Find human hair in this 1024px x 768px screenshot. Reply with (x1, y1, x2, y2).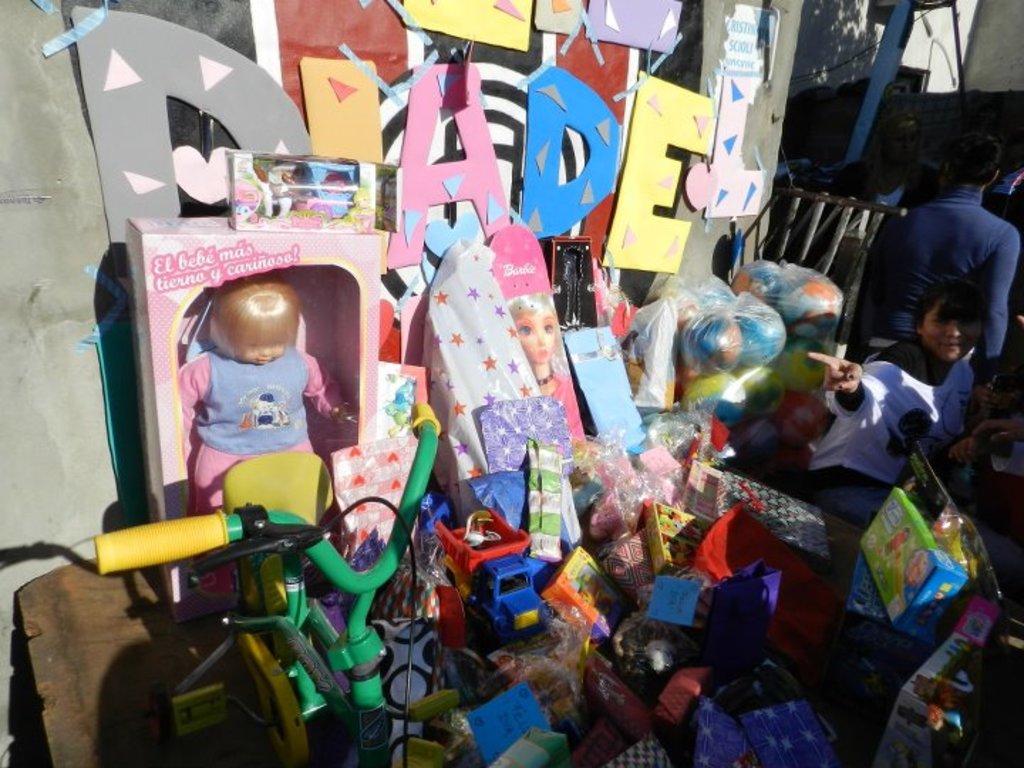
(907, 277, 986, 323).
